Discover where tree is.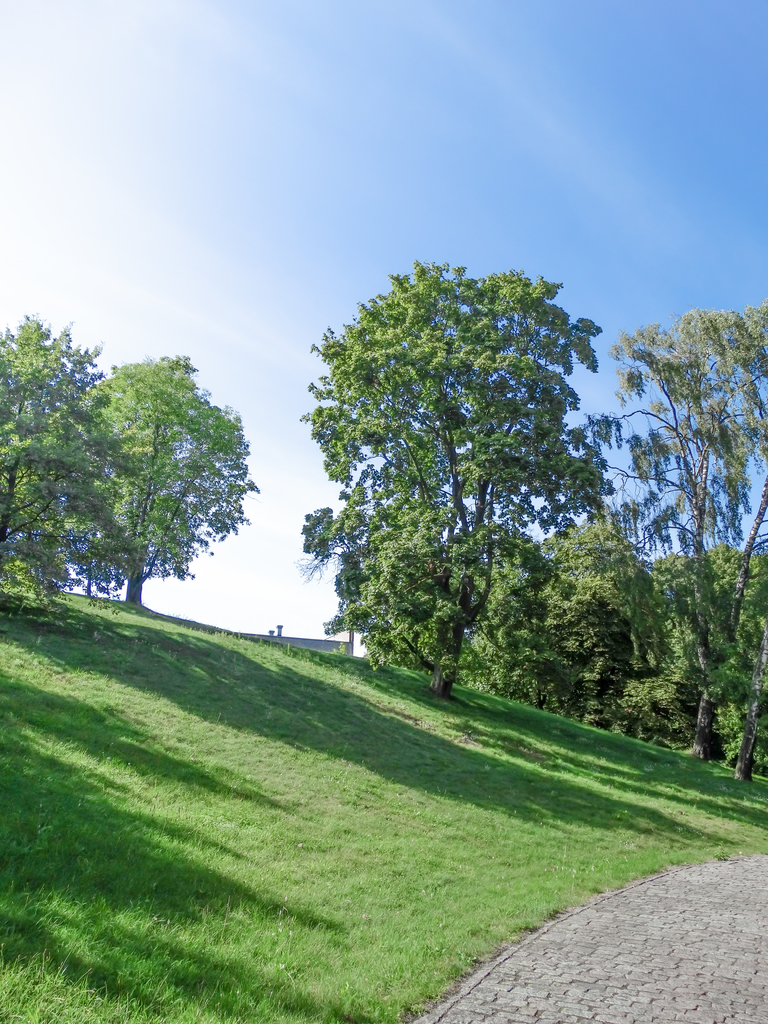
Discovered at (x1=289, y1=243, x2=646, y2=712).
